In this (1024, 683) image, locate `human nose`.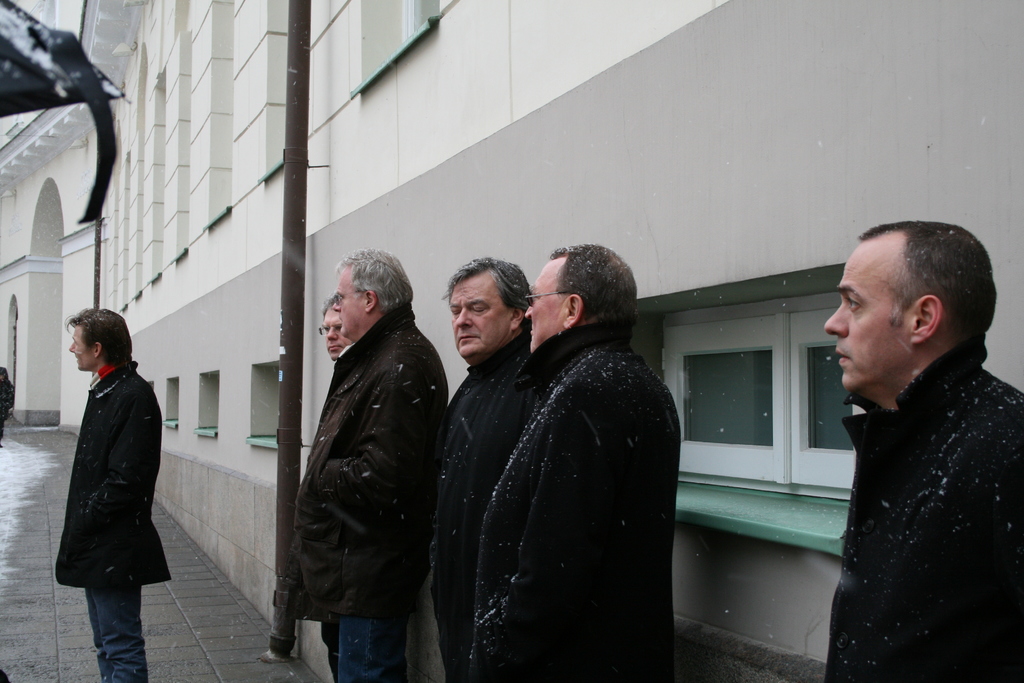
Bounding box: [455,304,475,327].
